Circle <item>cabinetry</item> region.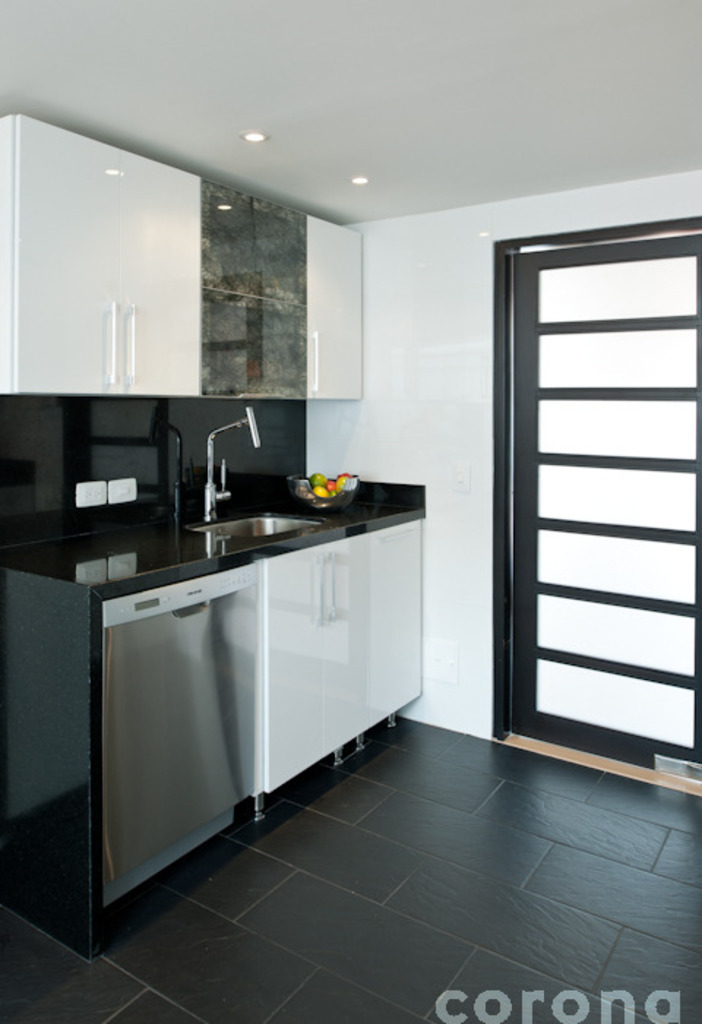
Region: region(499, 237, 701, 778).
